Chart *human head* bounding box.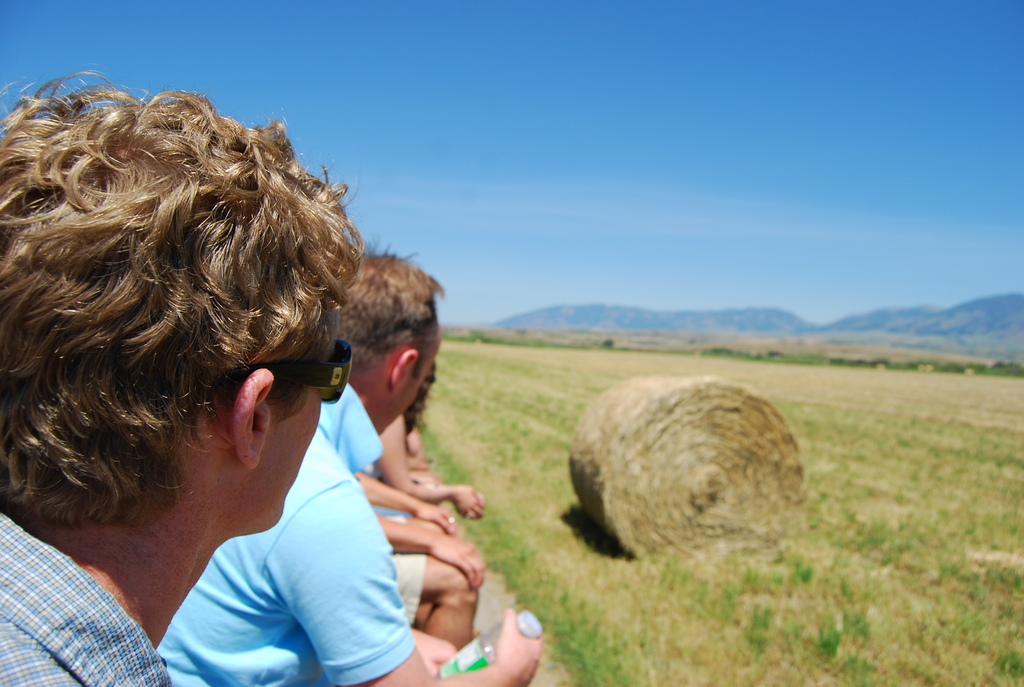
Charted: bbox(337, 239, 444, 430).
